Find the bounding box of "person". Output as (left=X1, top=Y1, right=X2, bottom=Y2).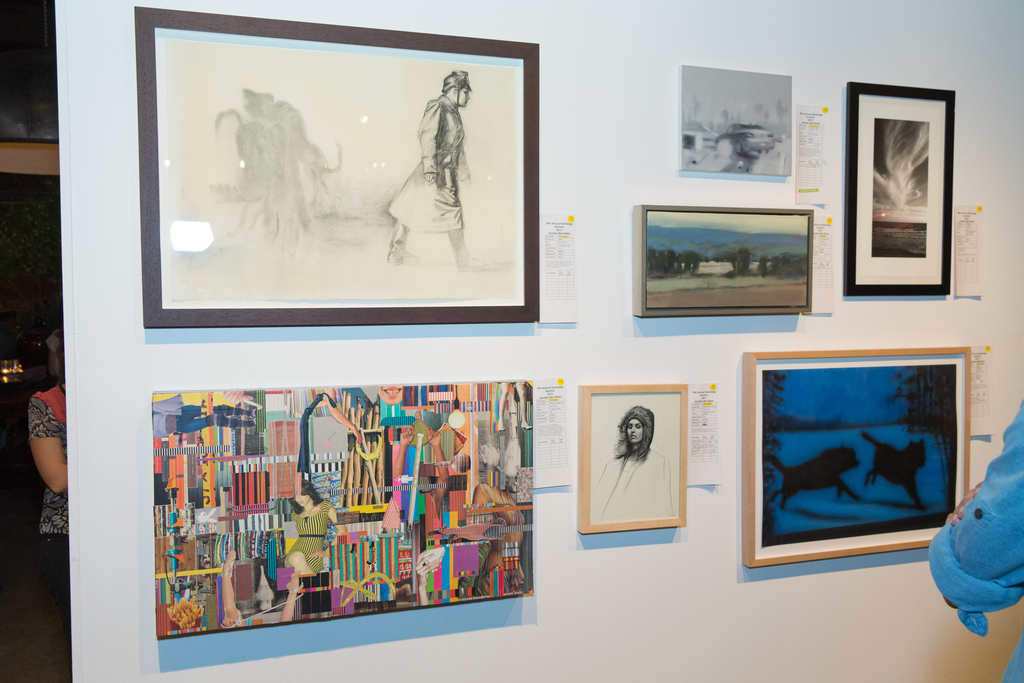
(left=596, top=403, right=672, bottom=520).
